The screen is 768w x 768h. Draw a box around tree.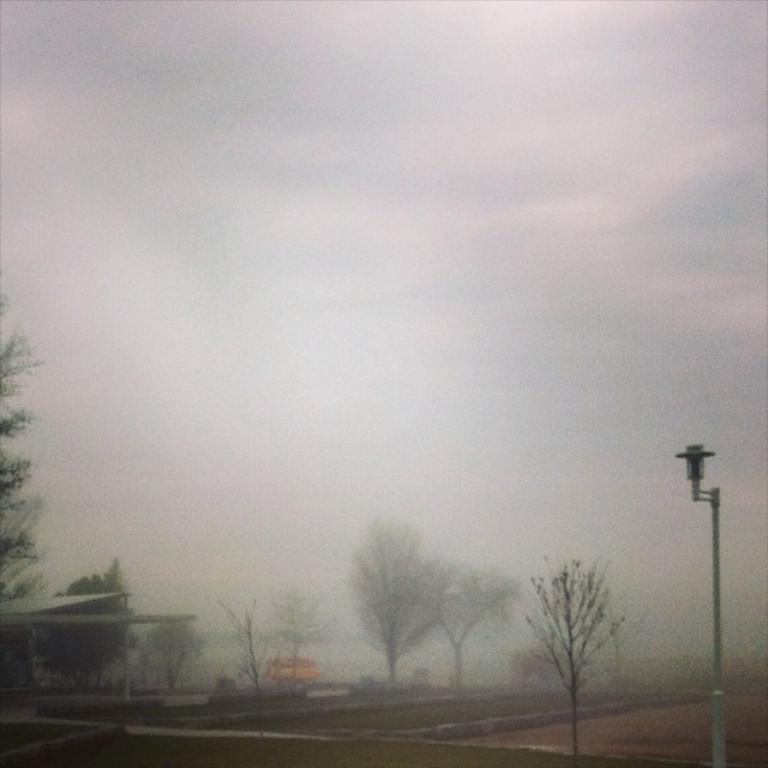
[x1=516, y1=546, x2=638, y2=721].
